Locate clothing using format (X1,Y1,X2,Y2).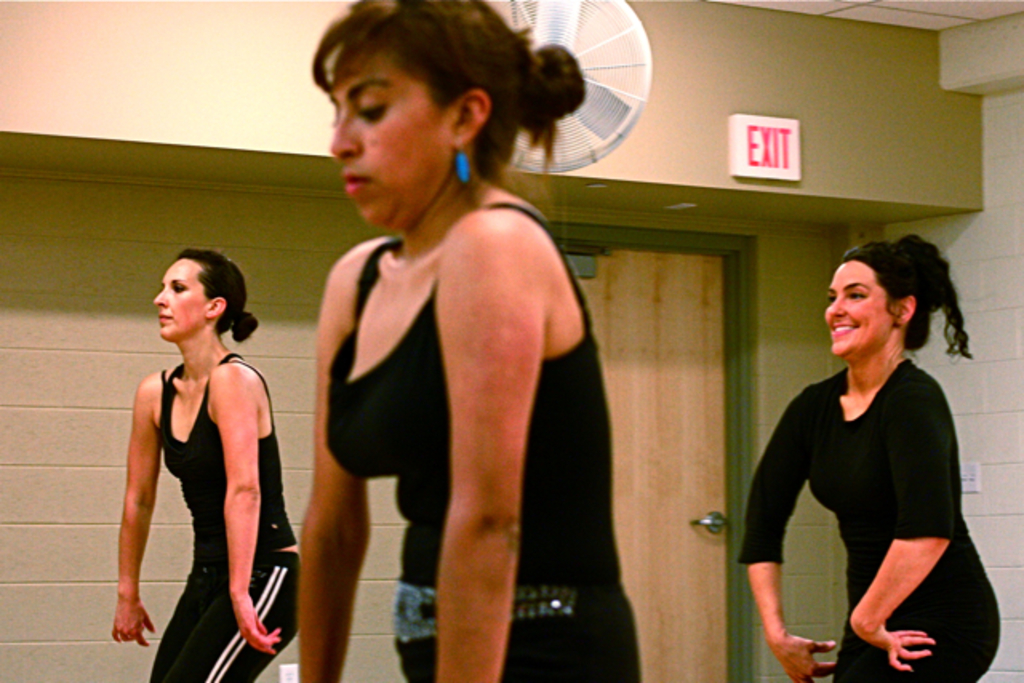
(323,202,646,681).
